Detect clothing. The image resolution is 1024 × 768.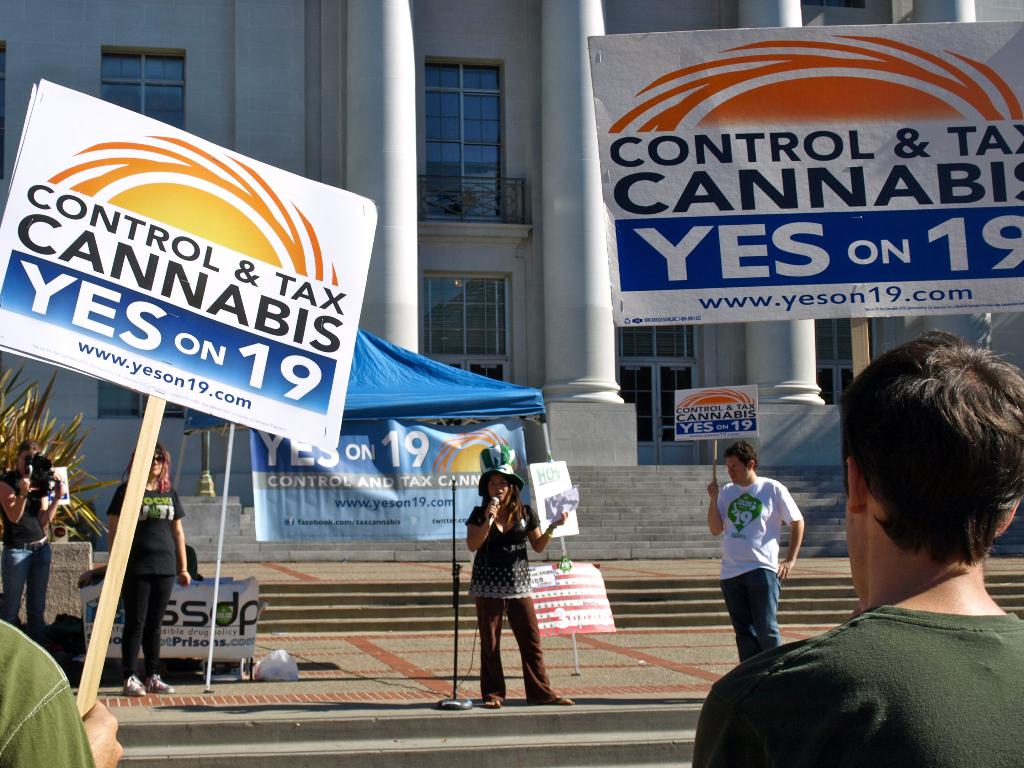
select_region(717, 471, 799, 661).
